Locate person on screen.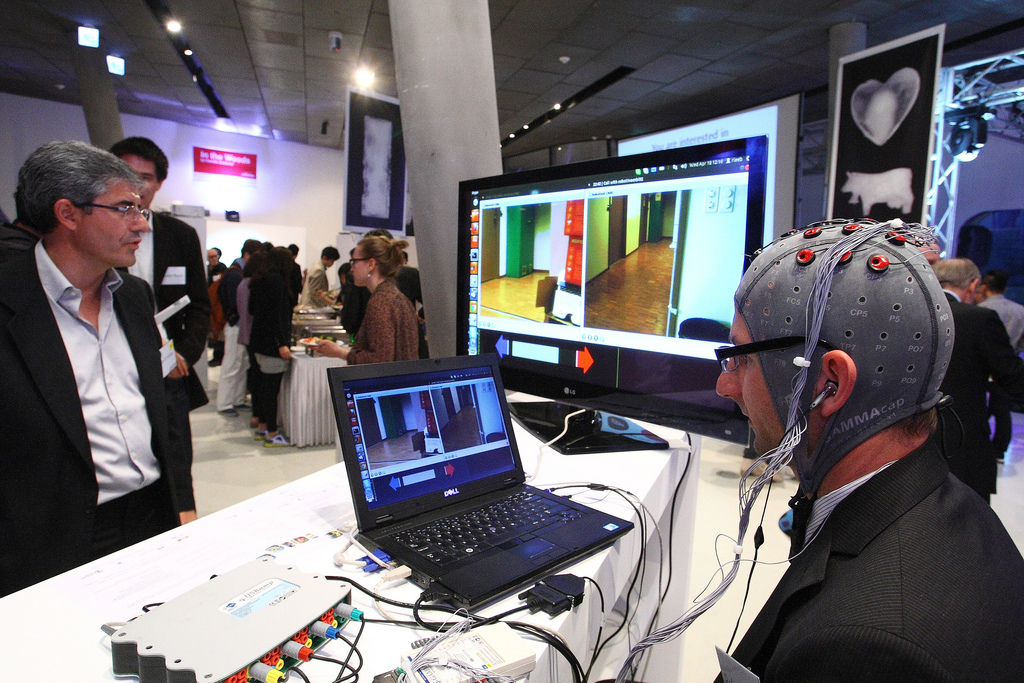
On screen at (left=106, top=130, right=212, bottom=381).
